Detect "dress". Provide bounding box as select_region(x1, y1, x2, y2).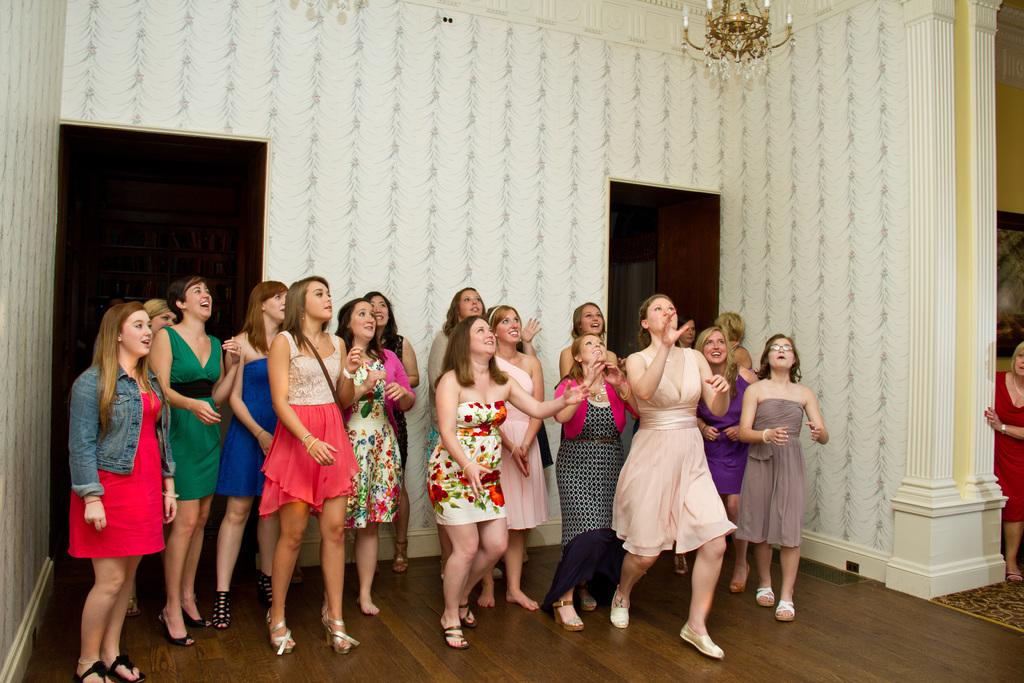
select_region(698, 379, 750, 496).
